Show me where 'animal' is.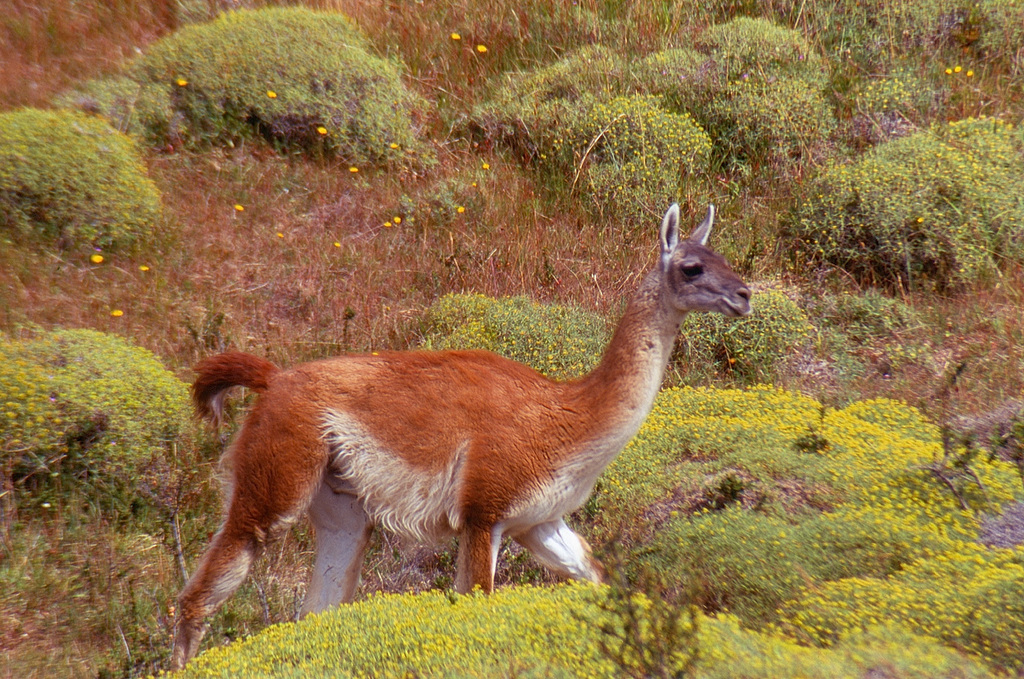
'animal' is at region(171, 204, 752, 678).
